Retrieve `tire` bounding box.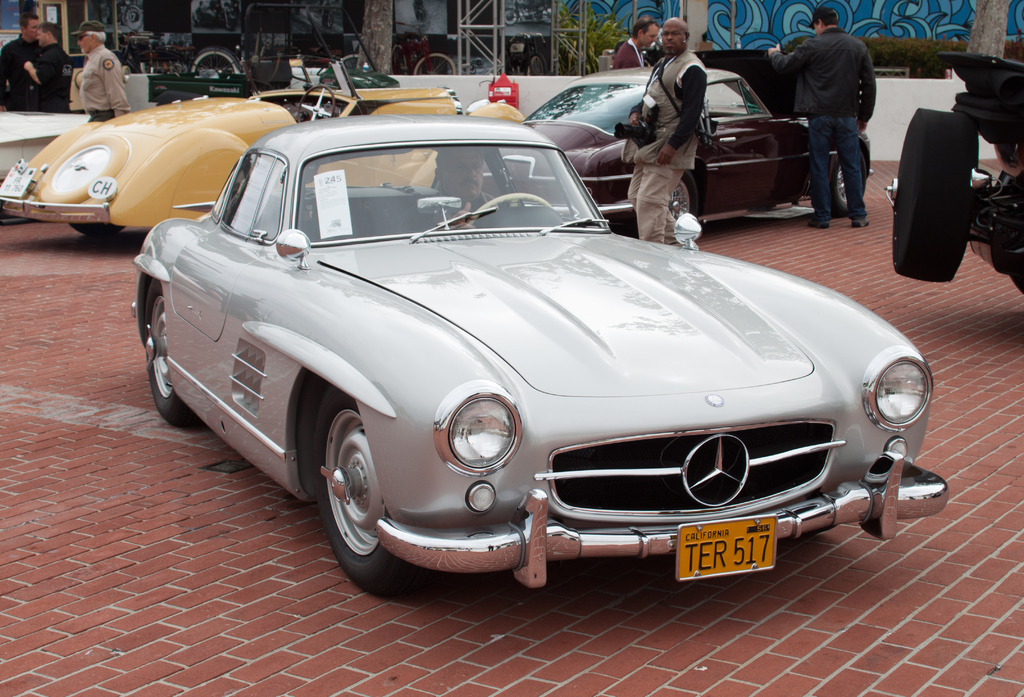
Bounding box: locate(391, 44, 407, 76).
